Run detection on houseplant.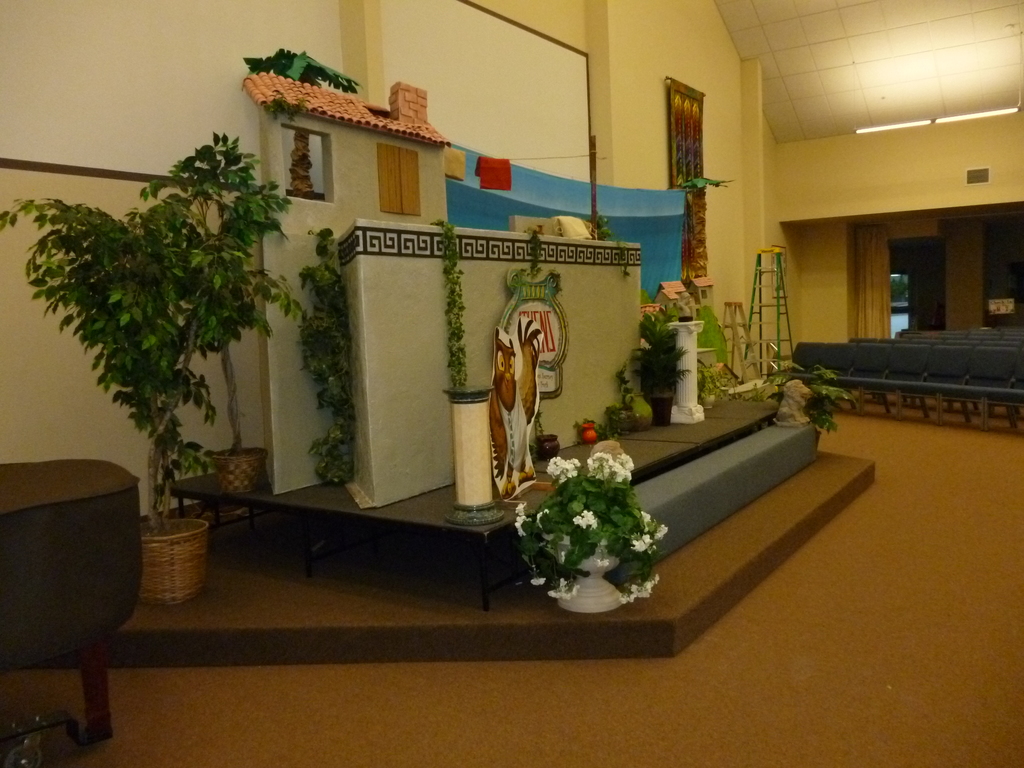
Result: pyautogui.locateOnScreen(764, 361, 858, 452).
